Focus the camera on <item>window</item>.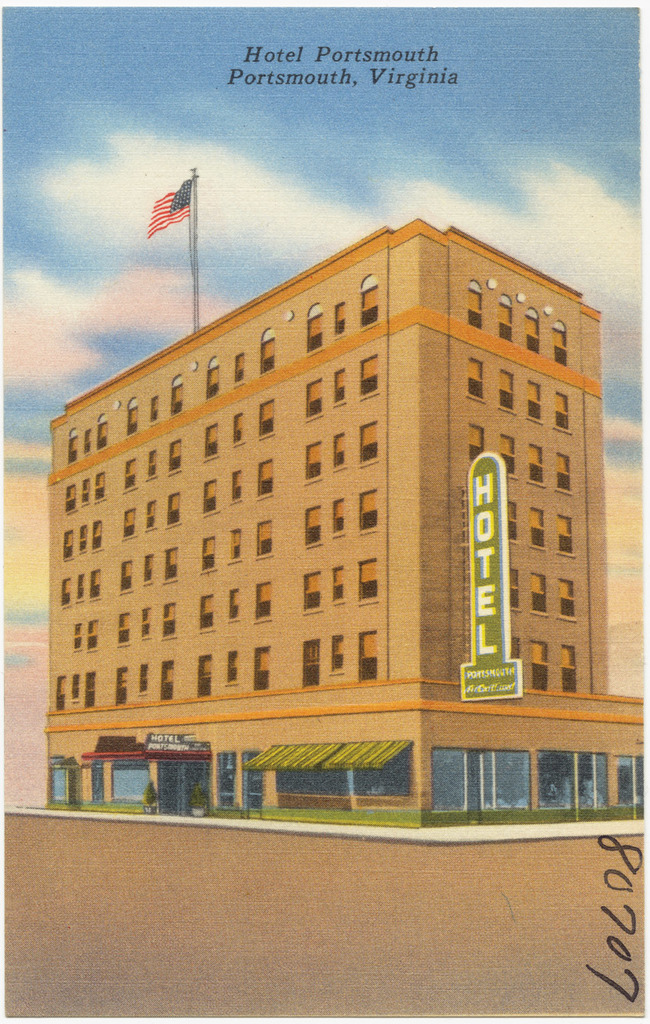
Focus region: (left=554, top=394, right=570, bottom=431).
